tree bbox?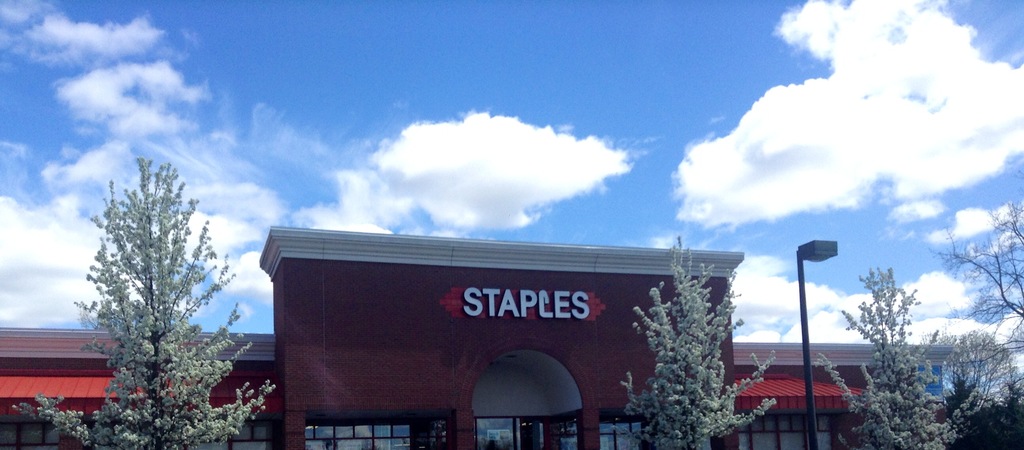
x1=10 y1=156 x2=275 y2=449
